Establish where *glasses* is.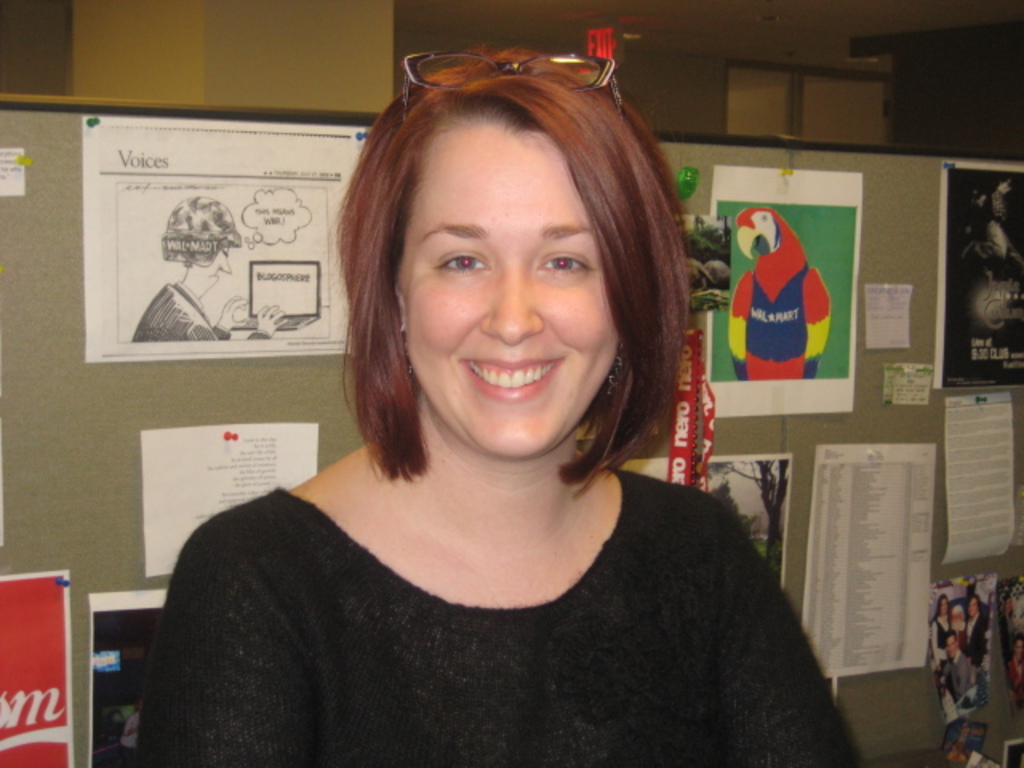
Established at (397, 43, 621, 122).
